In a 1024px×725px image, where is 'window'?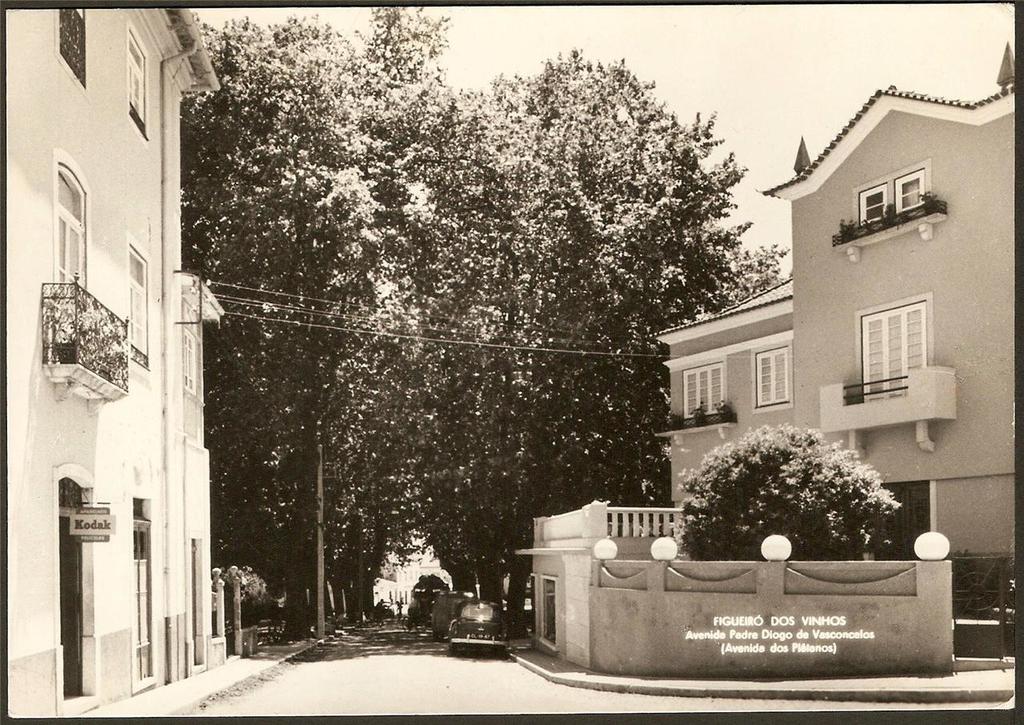
667/354/746/424.
